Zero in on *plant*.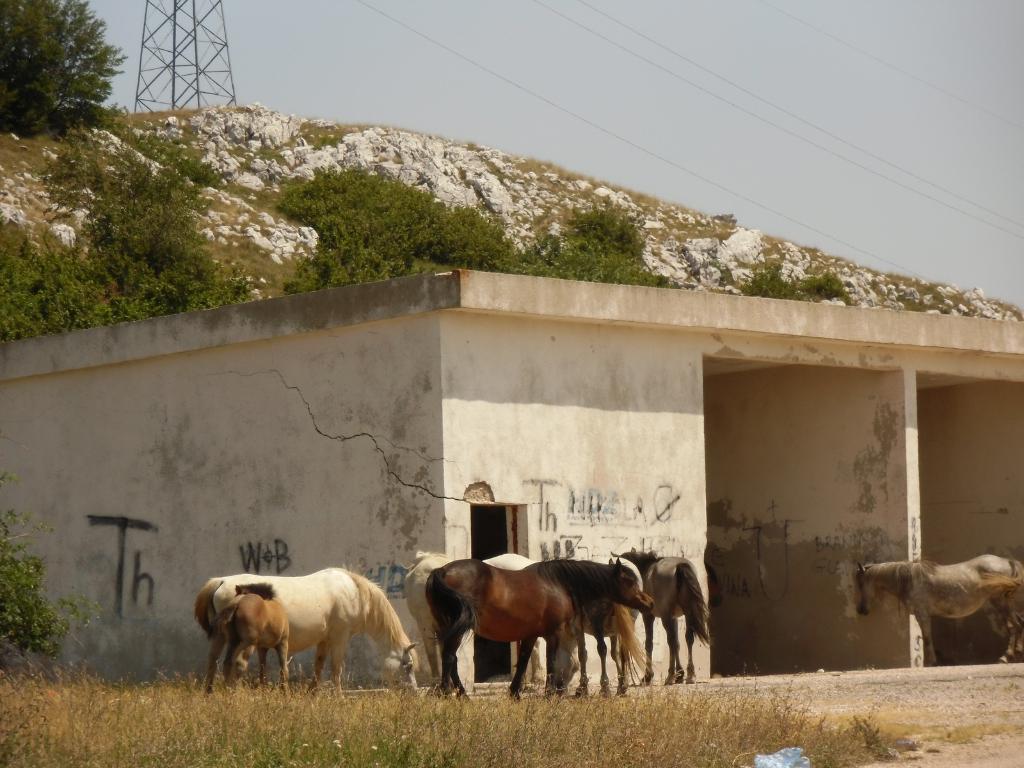
Zeroed in: 0, 0, 131, 138.
